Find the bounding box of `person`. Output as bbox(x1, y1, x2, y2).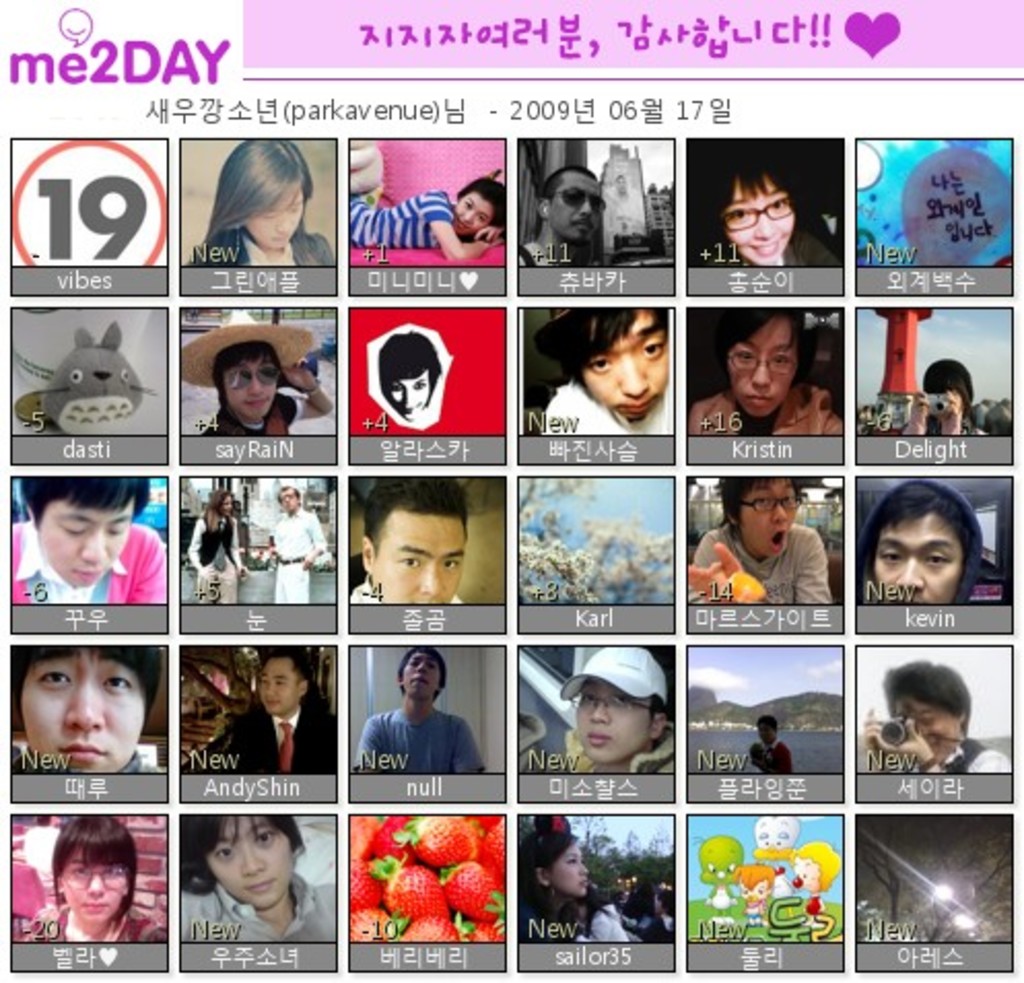
bbox(713, 476, 843, 641).
